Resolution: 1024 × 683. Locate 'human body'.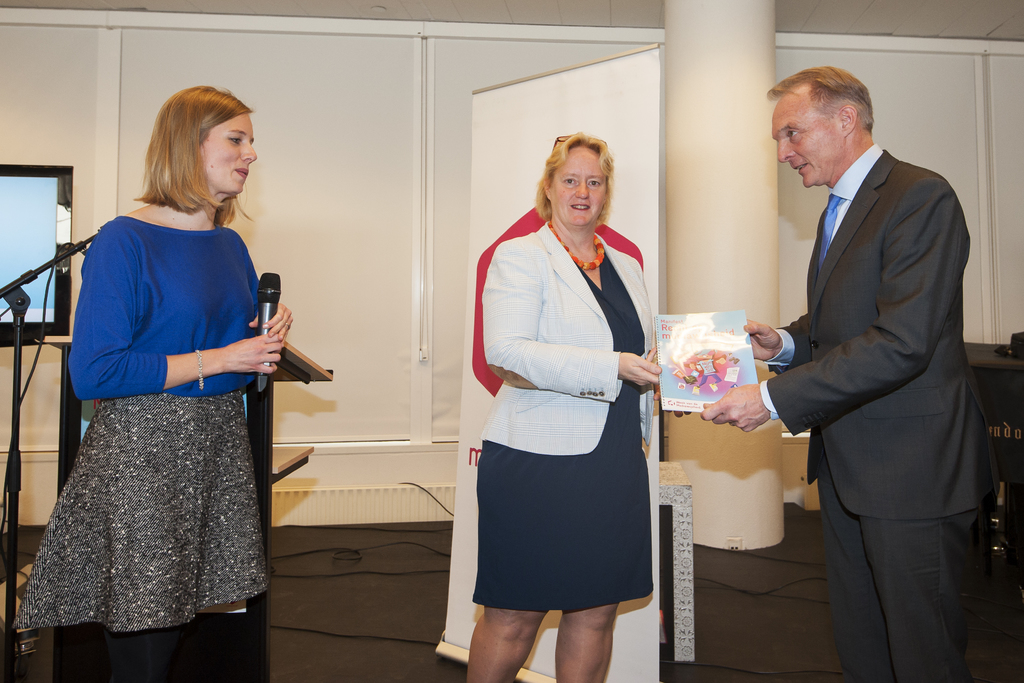
<bbox>698, 142, 996, 682</bbox>.
